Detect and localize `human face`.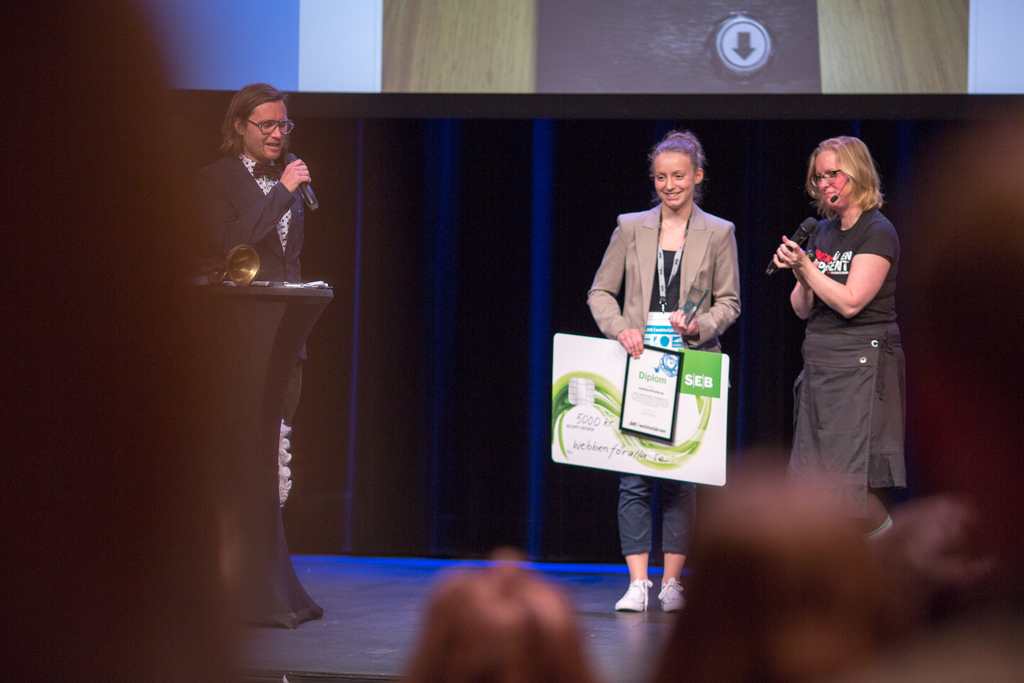
Localized at [247, 101, 287, 160].
